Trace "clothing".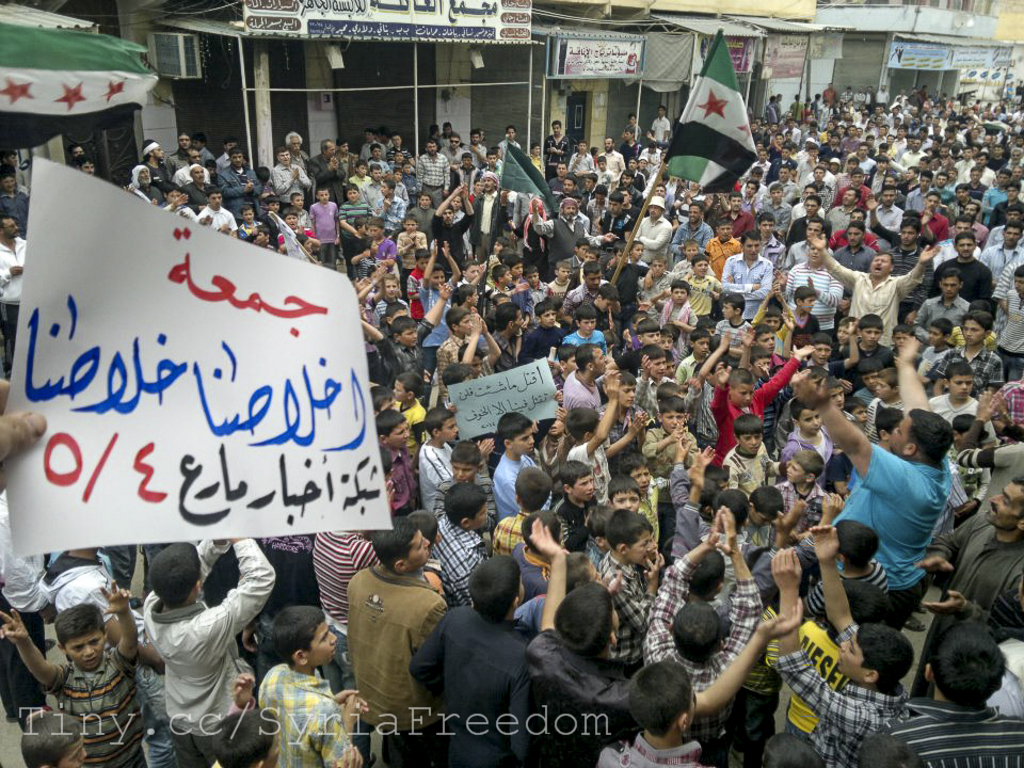
Traced to {"x1": 420, "y1": 146, "x2": 452, "y2": 207}.
